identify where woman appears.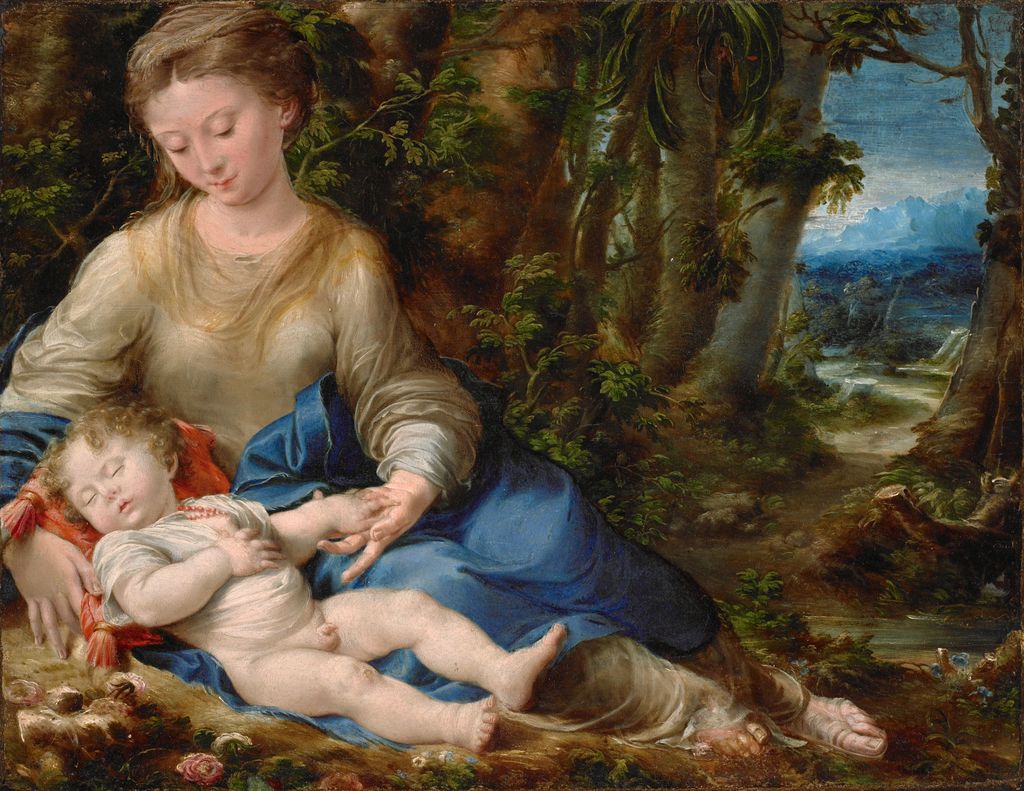
Appears at select_region(0, 0, 886, 749).
